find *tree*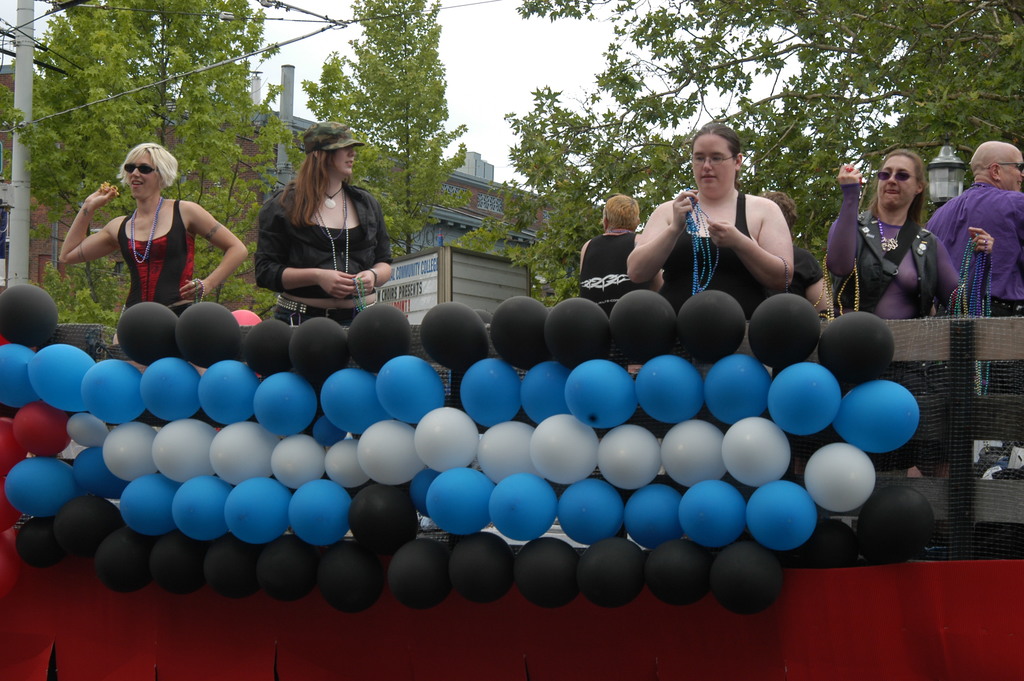
crop(495, 0, 1023, 318)
